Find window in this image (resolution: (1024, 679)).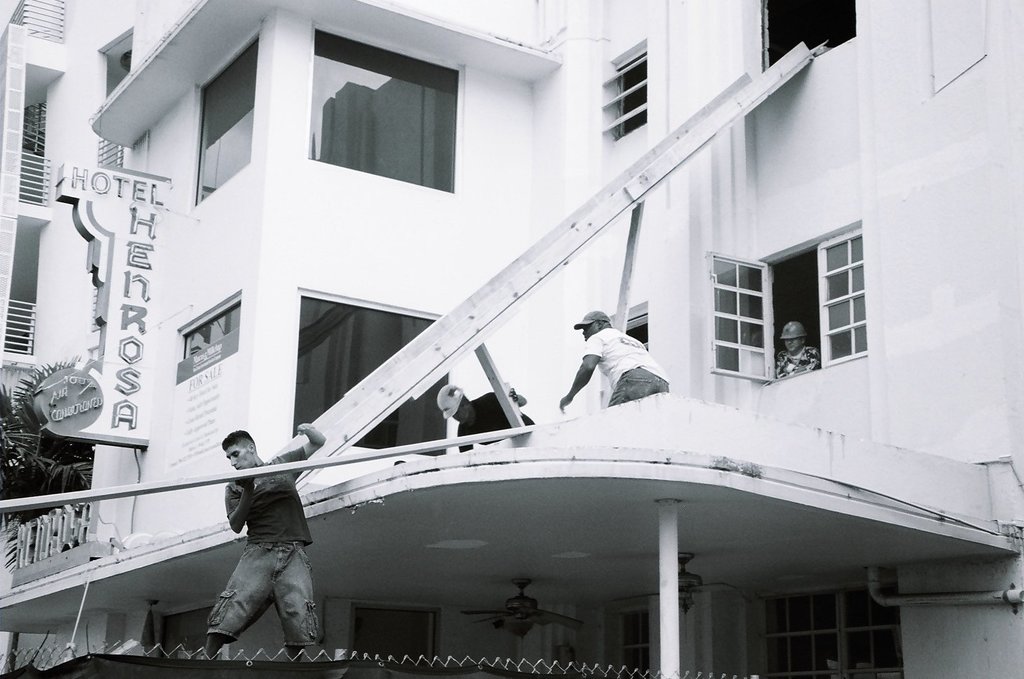
bbox=[707, 212, 871, 395].
